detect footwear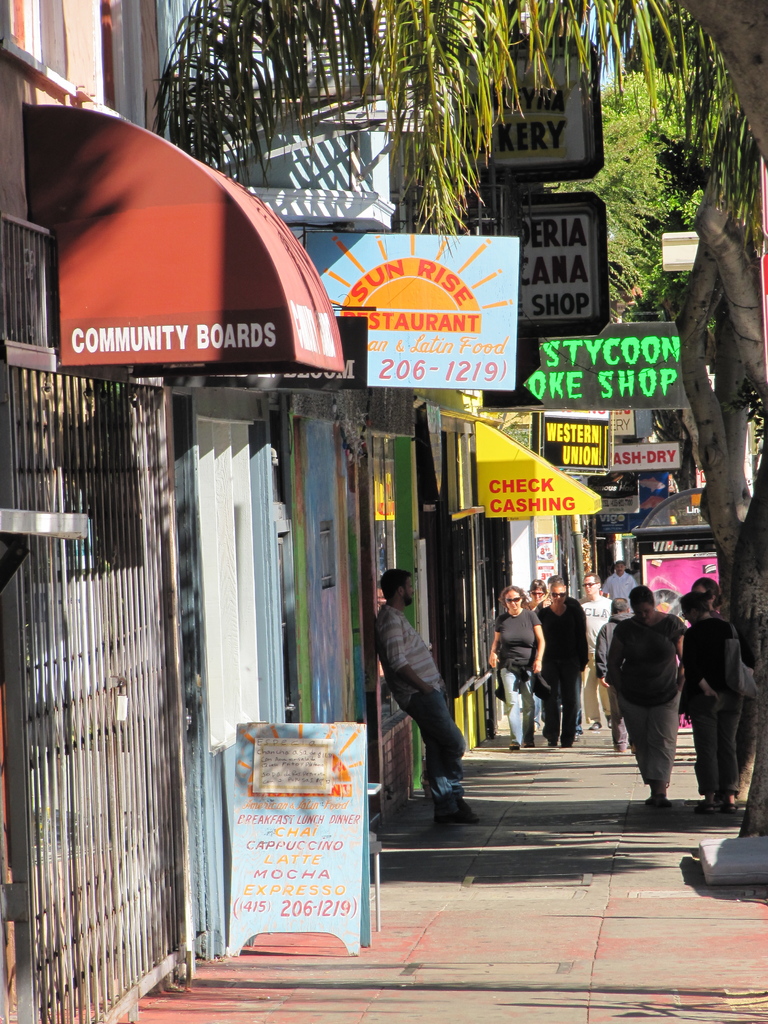
<bbox>433, 810, 464, 826</bbox>
